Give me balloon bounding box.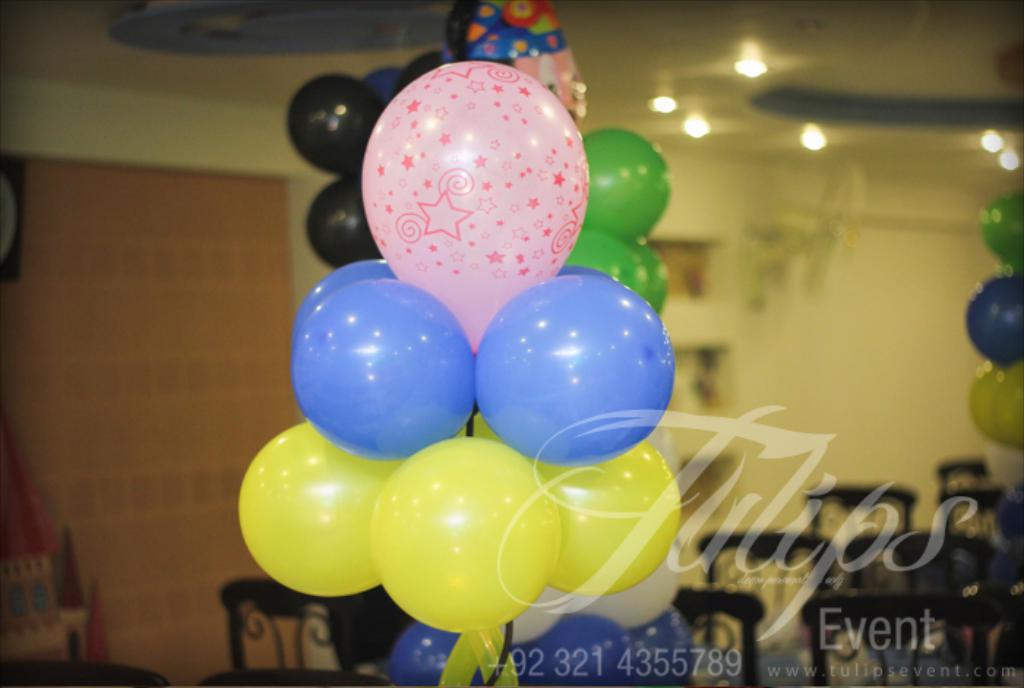
l=958, t=271, r=1023, b=364.
